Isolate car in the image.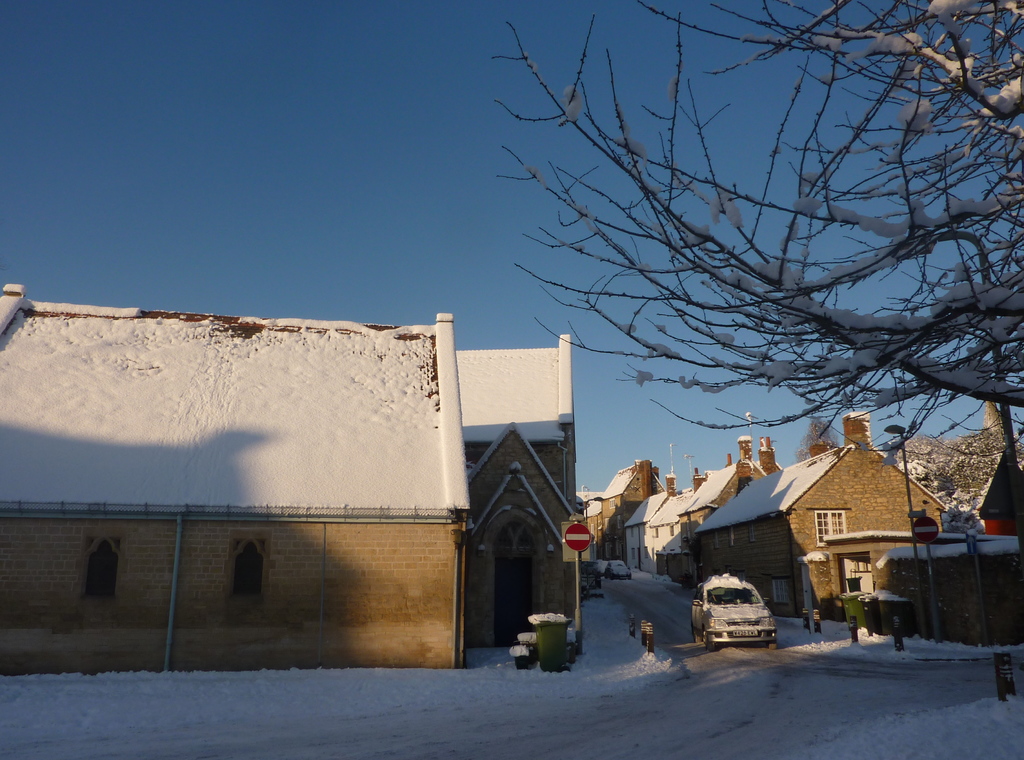
Isolated region: crop(689, 583, 776, 649).
